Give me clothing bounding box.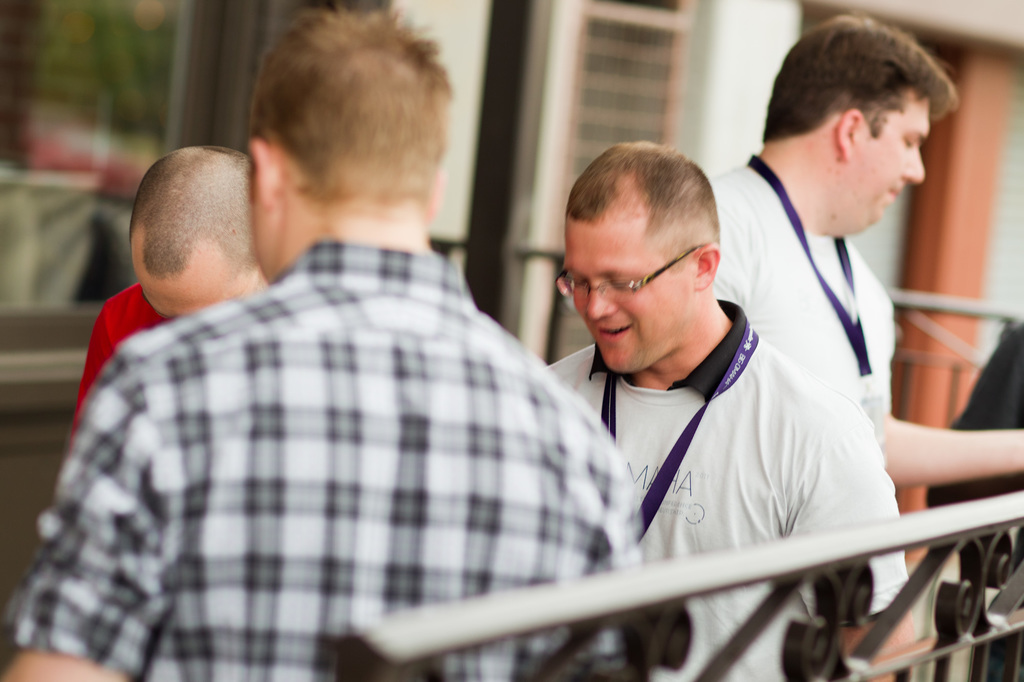
left=35, top=154, right=730, bottom=681.
